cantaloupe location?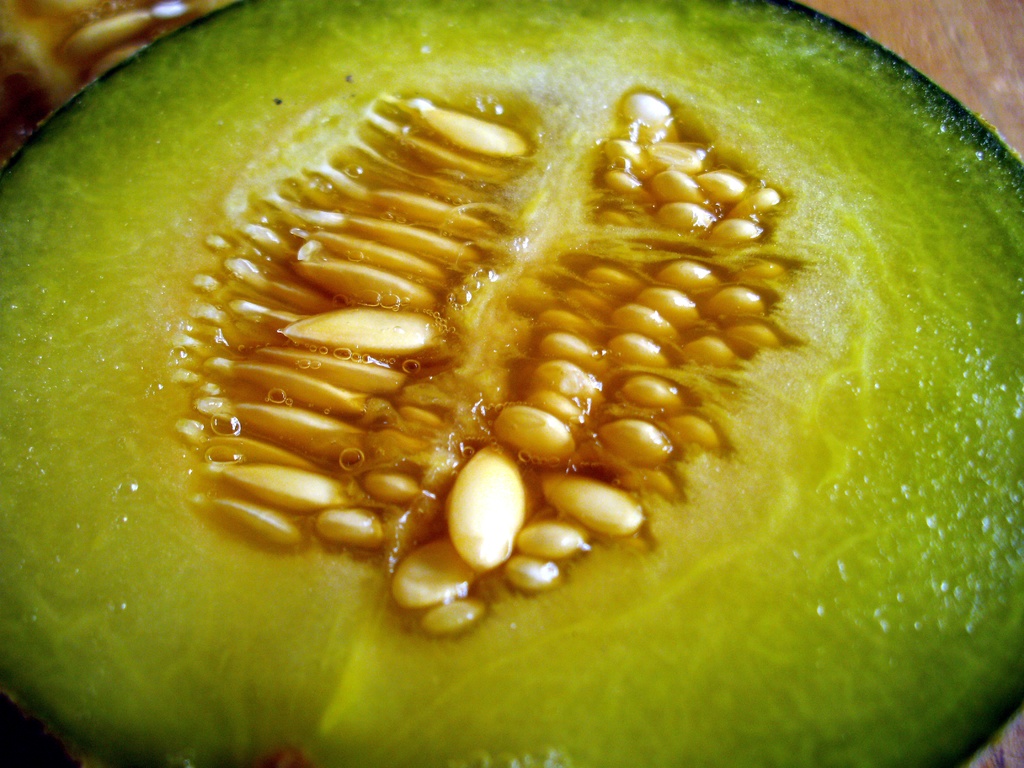
<region>0, 0, 1023, 767</region>
